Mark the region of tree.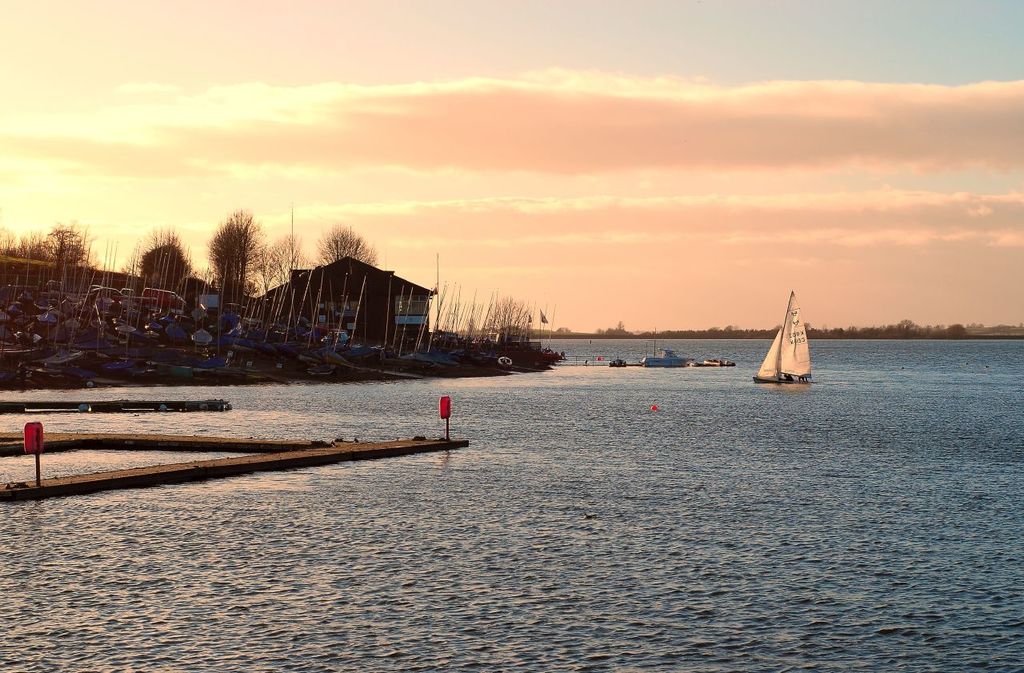
Region: left=306, top=216, right=389, bottom=330.
